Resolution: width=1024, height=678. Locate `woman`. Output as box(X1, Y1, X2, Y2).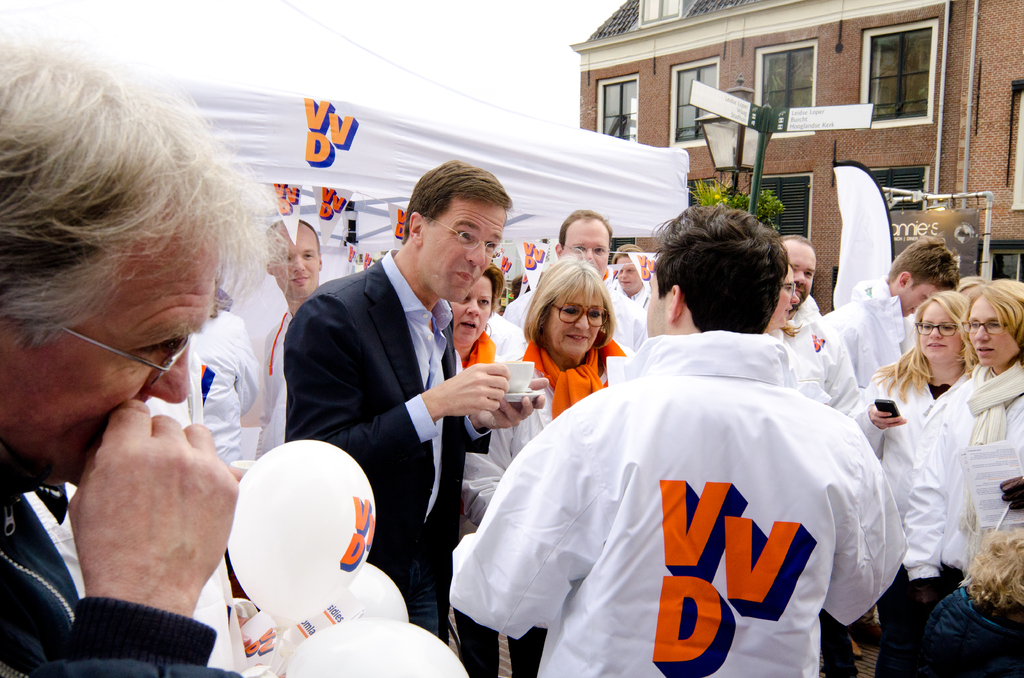
box(846, 289, 982, 674).
